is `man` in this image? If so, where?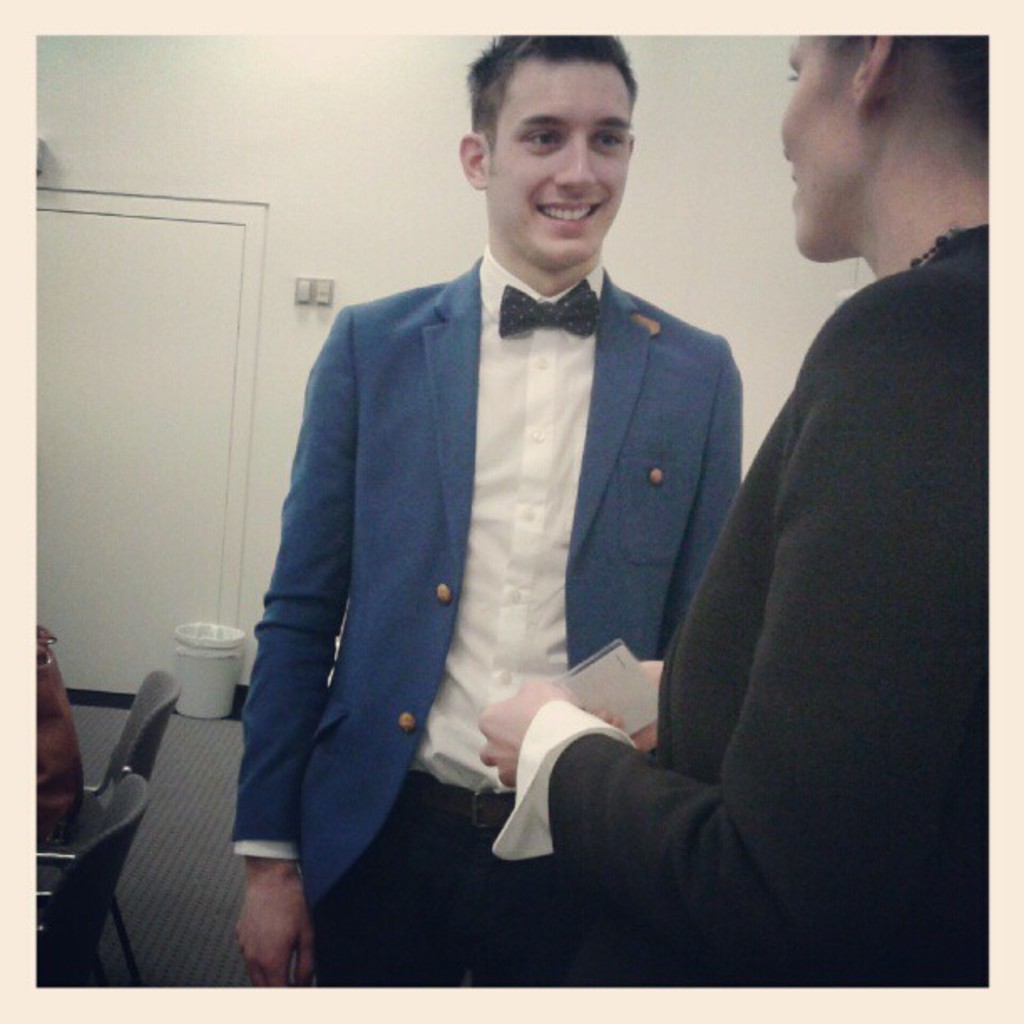
Yes, at (236,47,778,974).
